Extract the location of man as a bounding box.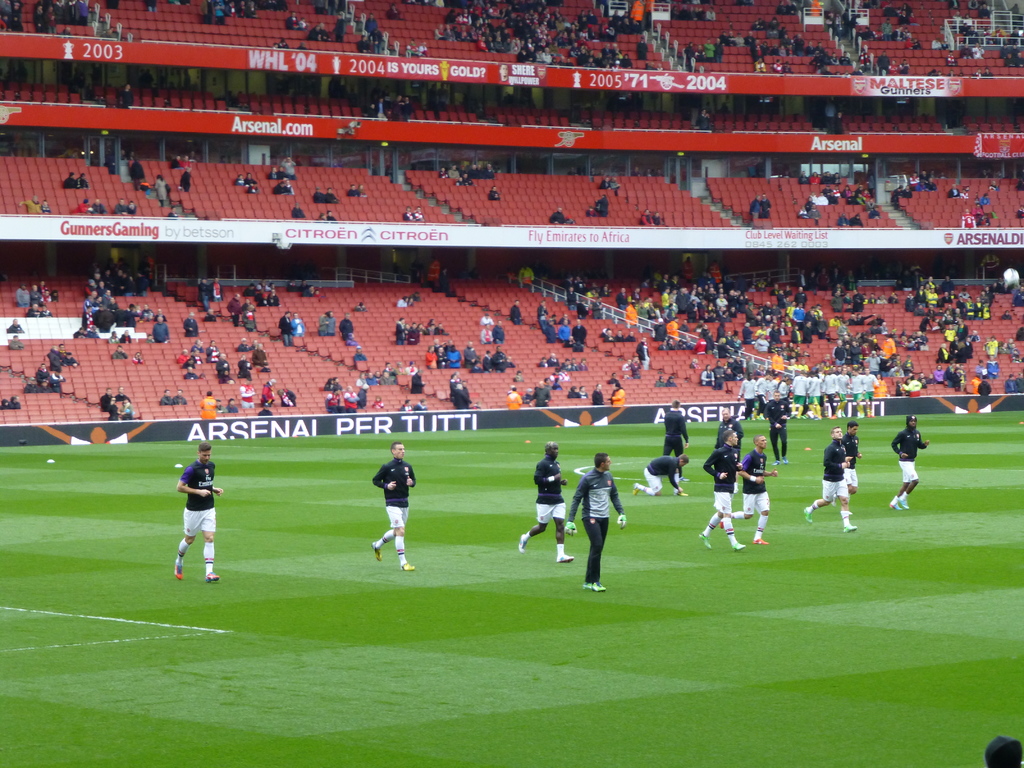
l=330, t=213, r=334, b=217.
